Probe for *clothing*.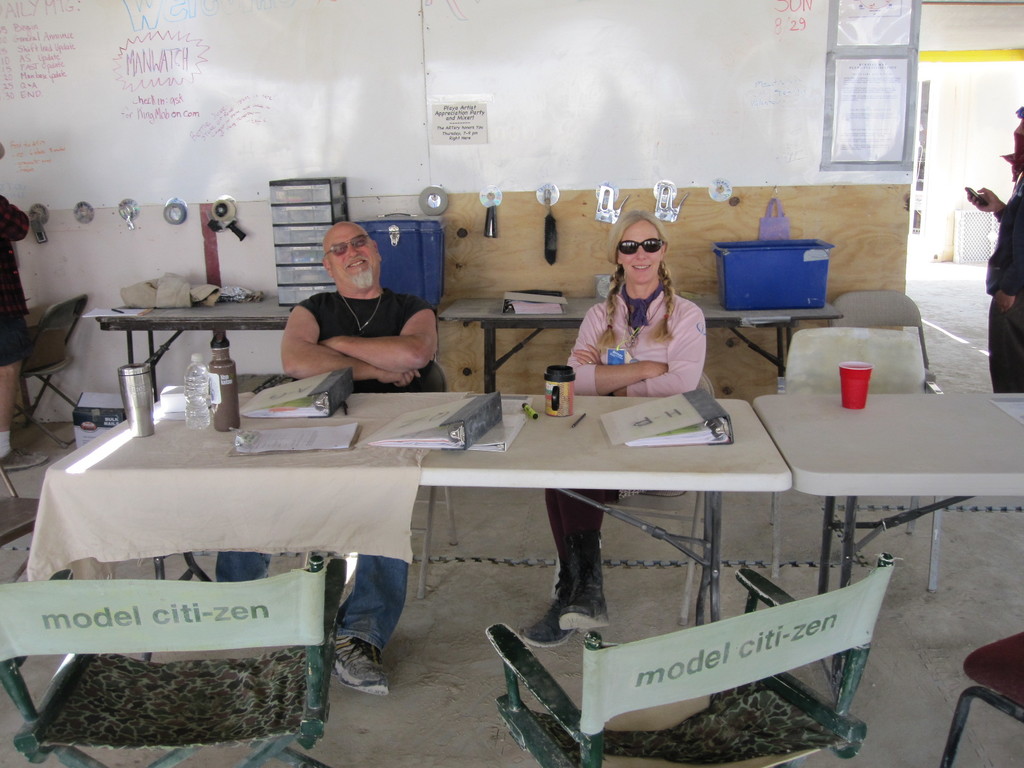
Probe result: (left=541, top=292, right=714, bottom=627).
